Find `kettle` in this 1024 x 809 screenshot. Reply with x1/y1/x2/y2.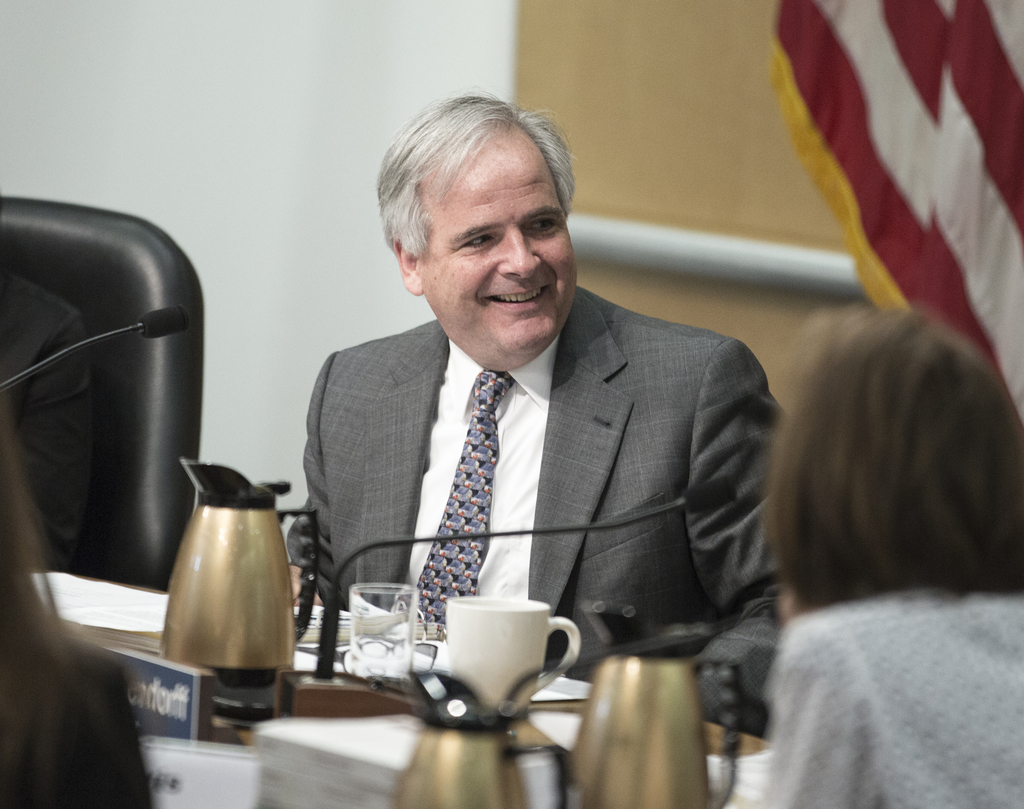
158/447/313/715.
